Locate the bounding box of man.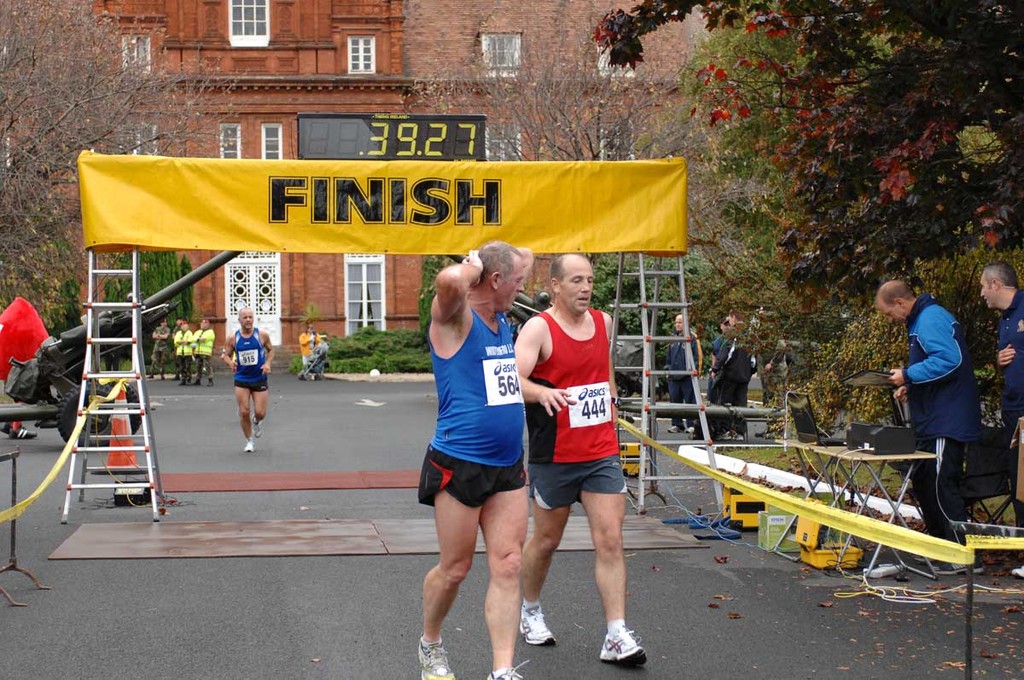
Bounding box: [x1=510, y1=251, x2=648, y2=666].
